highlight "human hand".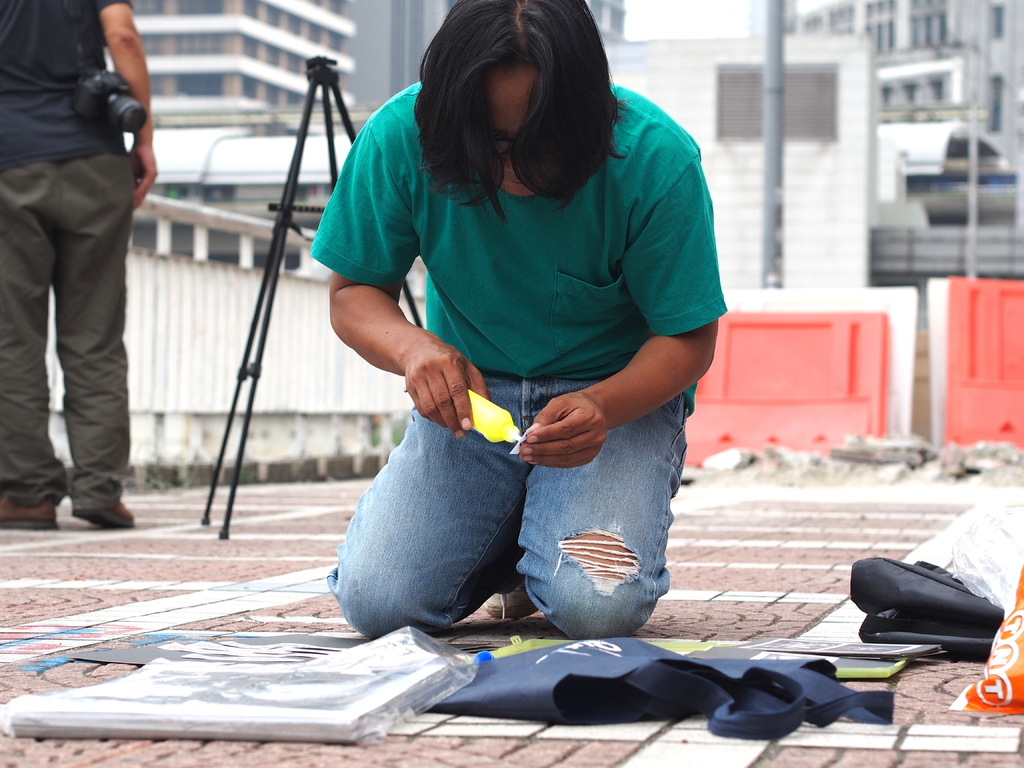
Highlighted region: [x1=131, y1=143, x2=159, y2=213].
